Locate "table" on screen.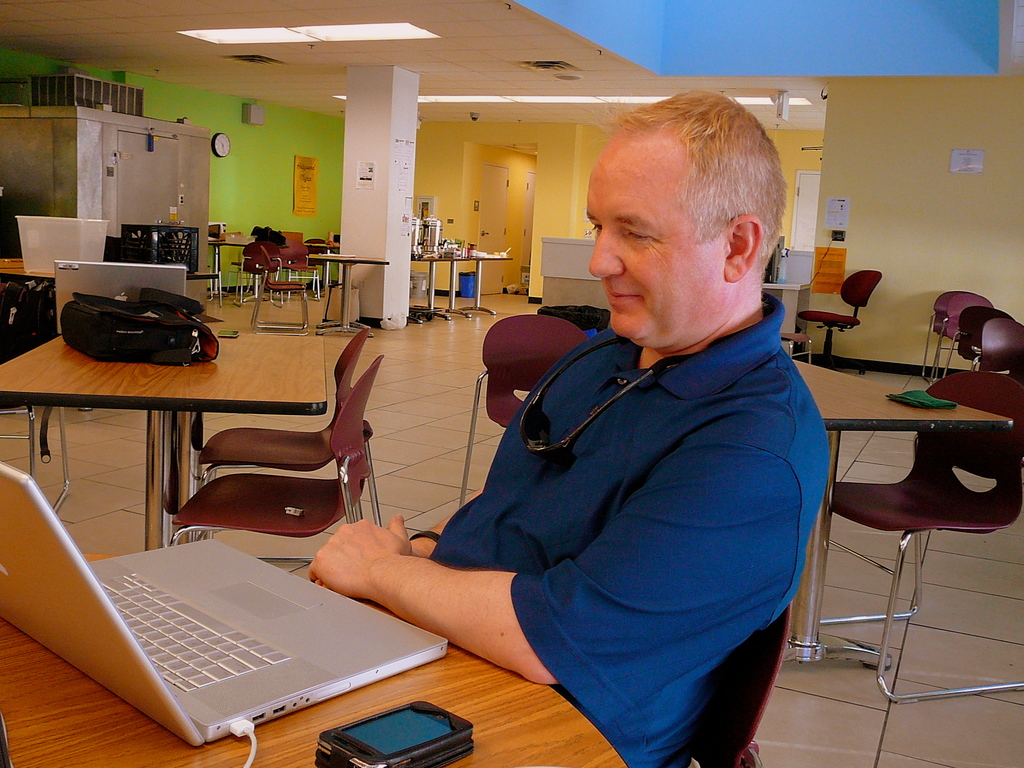
On screen at box=[313, 256, 391, 332].
